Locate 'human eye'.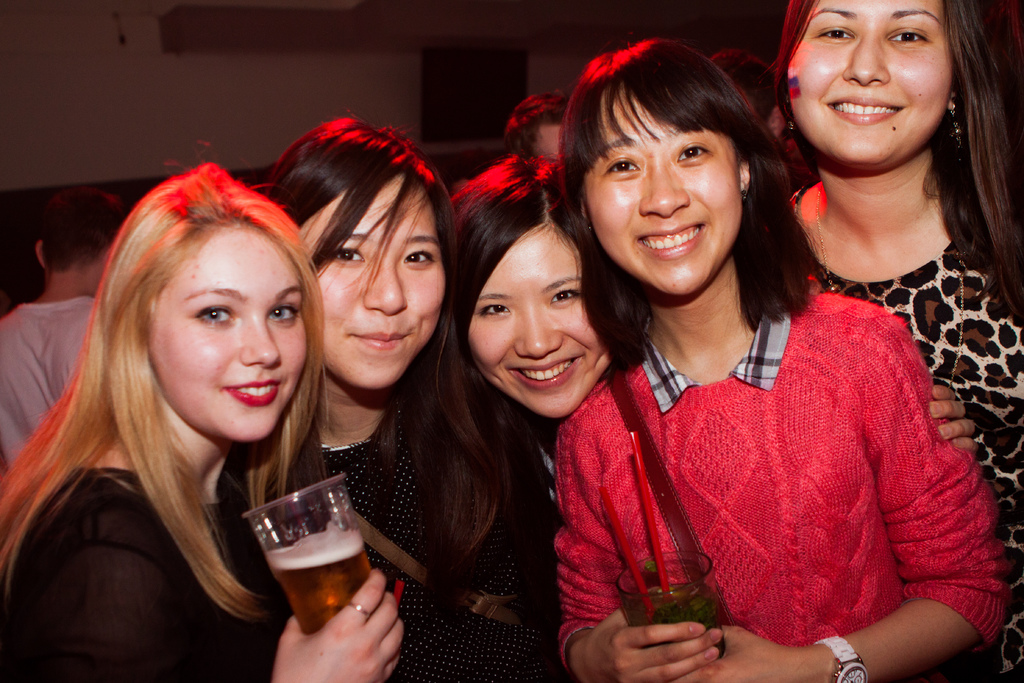
Bounding box: pyautogui.locateOnScreen(474, 299, 510, 317).
